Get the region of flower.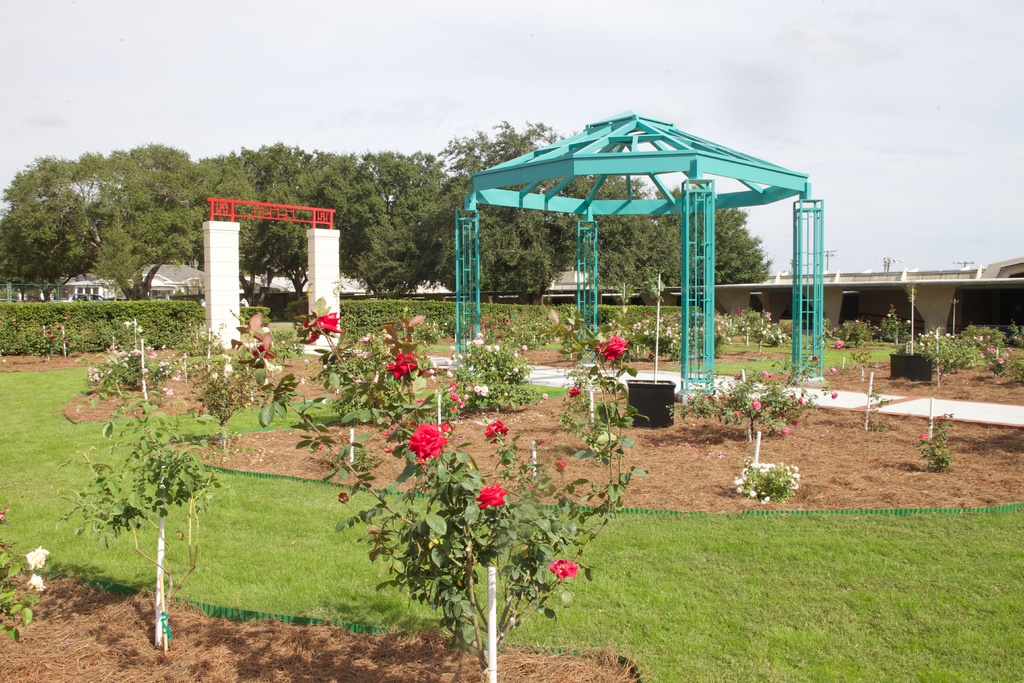
box=[383, 354, 425, 386].
